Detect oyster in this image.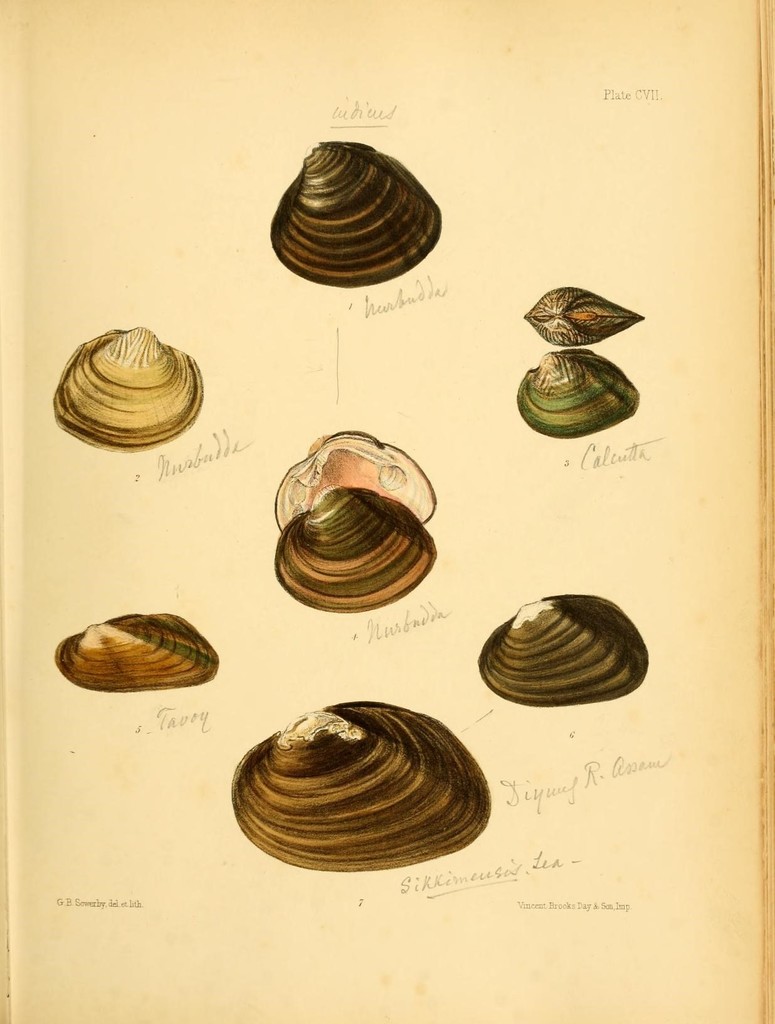
Detection: bbox(266, 134, 443, 290).
